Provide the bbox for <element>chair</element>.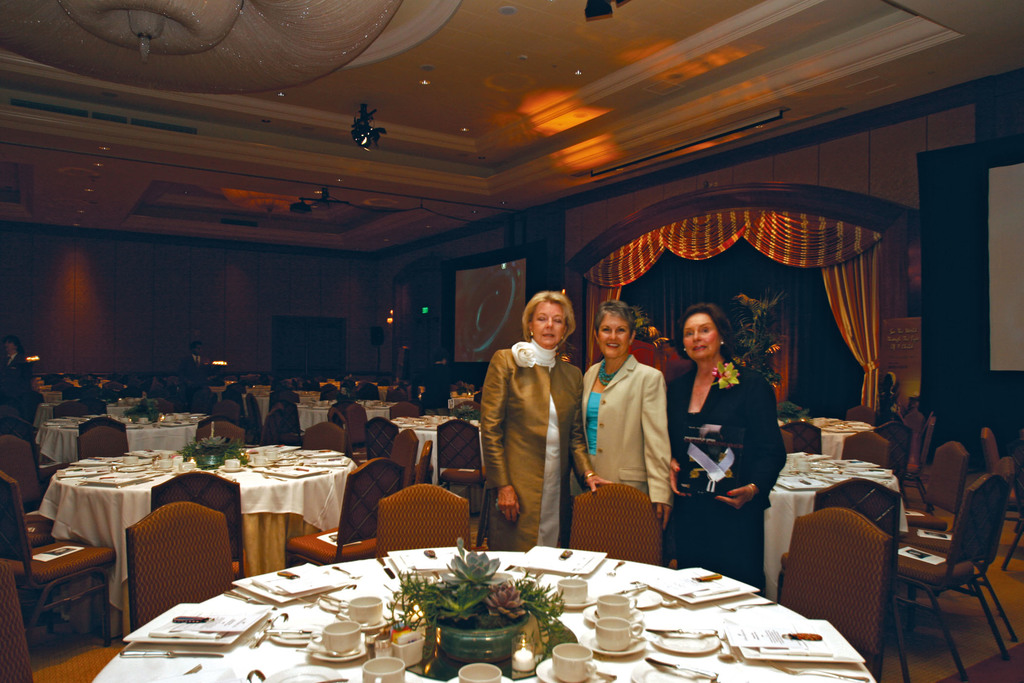
783 504 897 682.
